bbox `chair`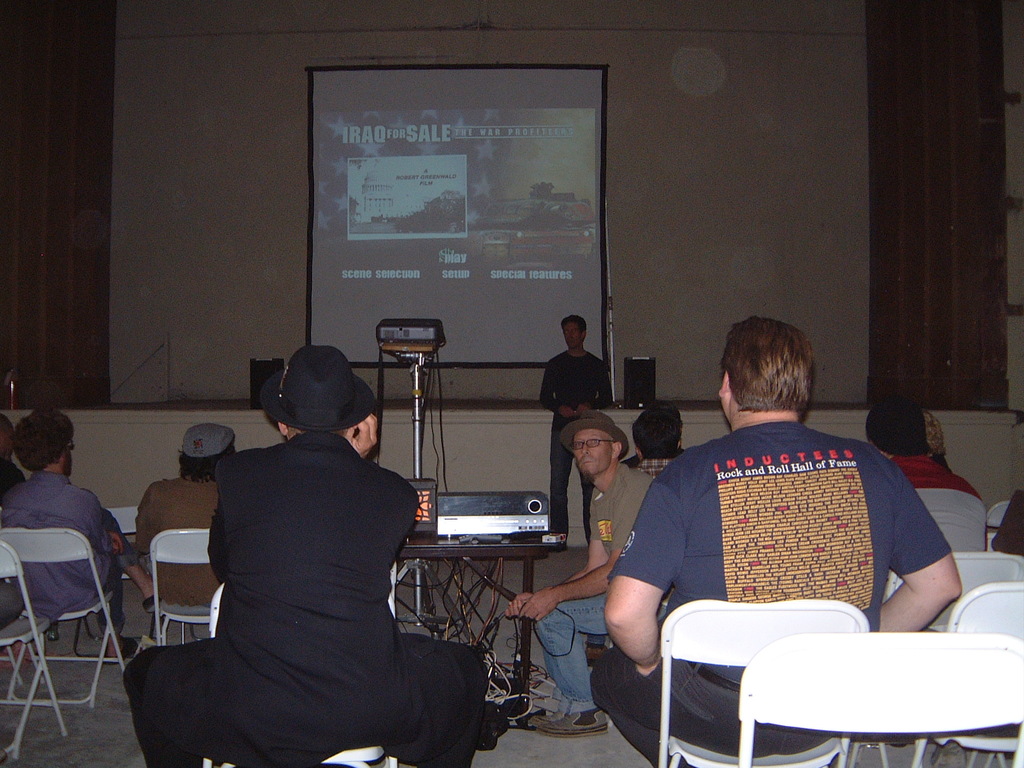
left=731, top=632, right=1023, bottom=767
